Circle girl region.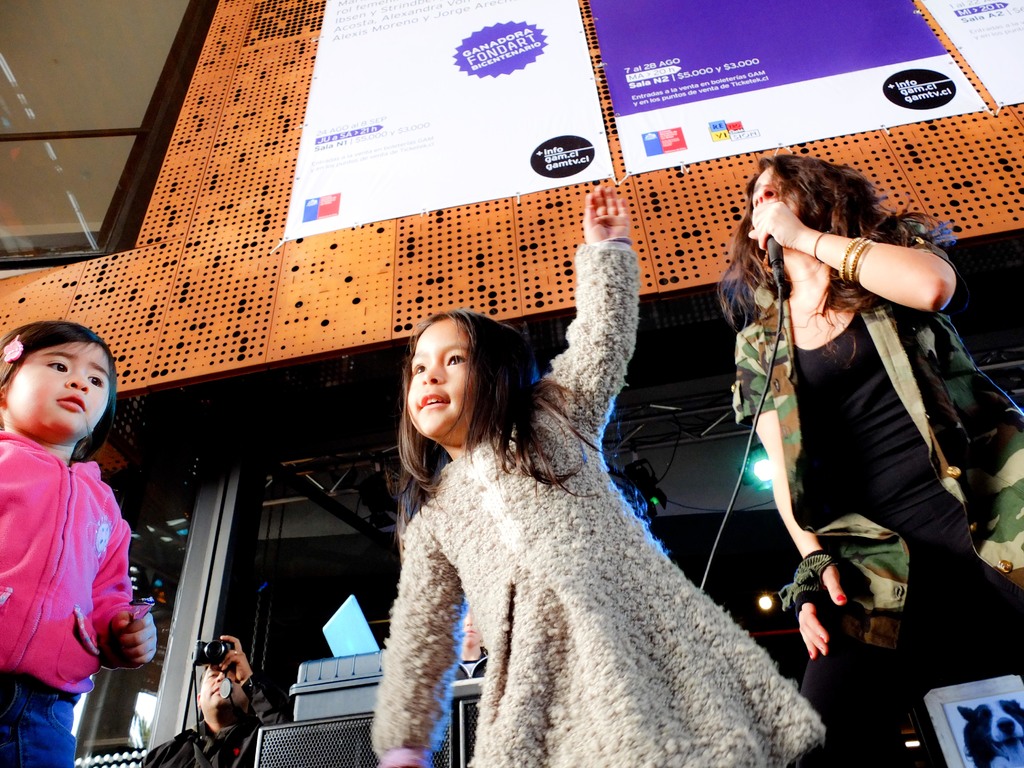
Region: [0, 320, 157, 767].
